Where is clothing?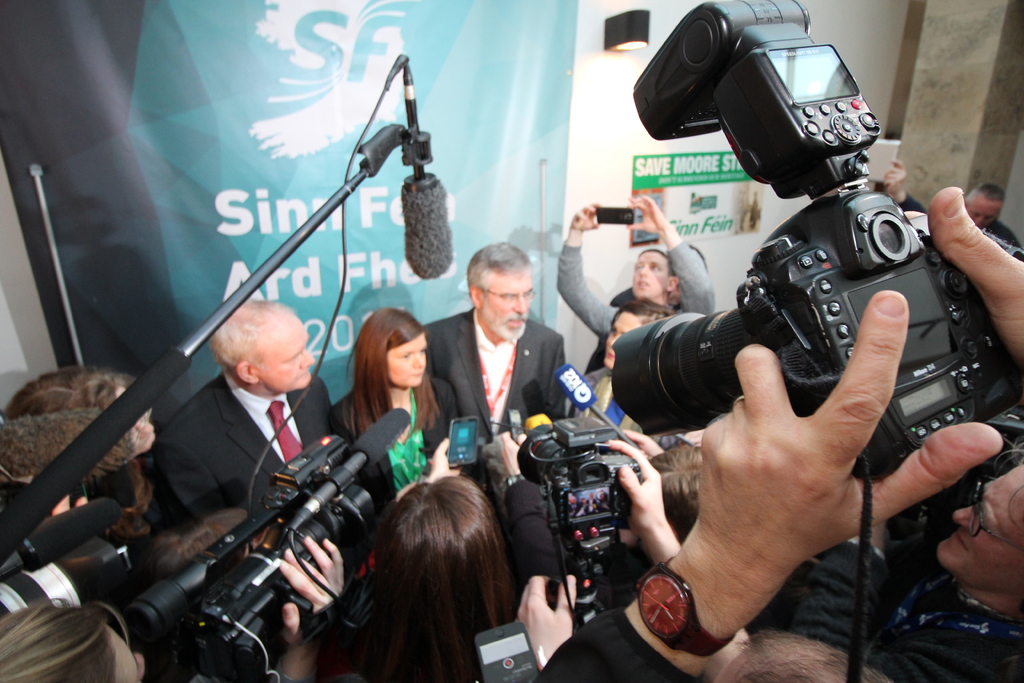
region(788, 534, 1023, 682).
